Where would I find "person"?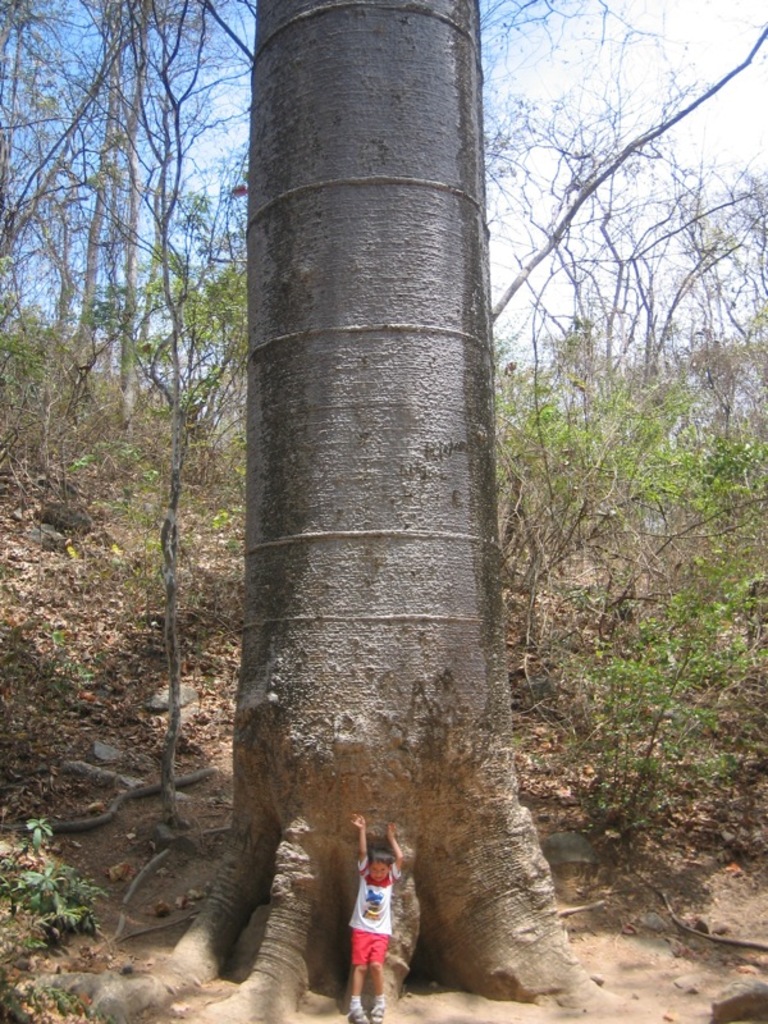
At l=343, t=809, r=403, b=1023.
